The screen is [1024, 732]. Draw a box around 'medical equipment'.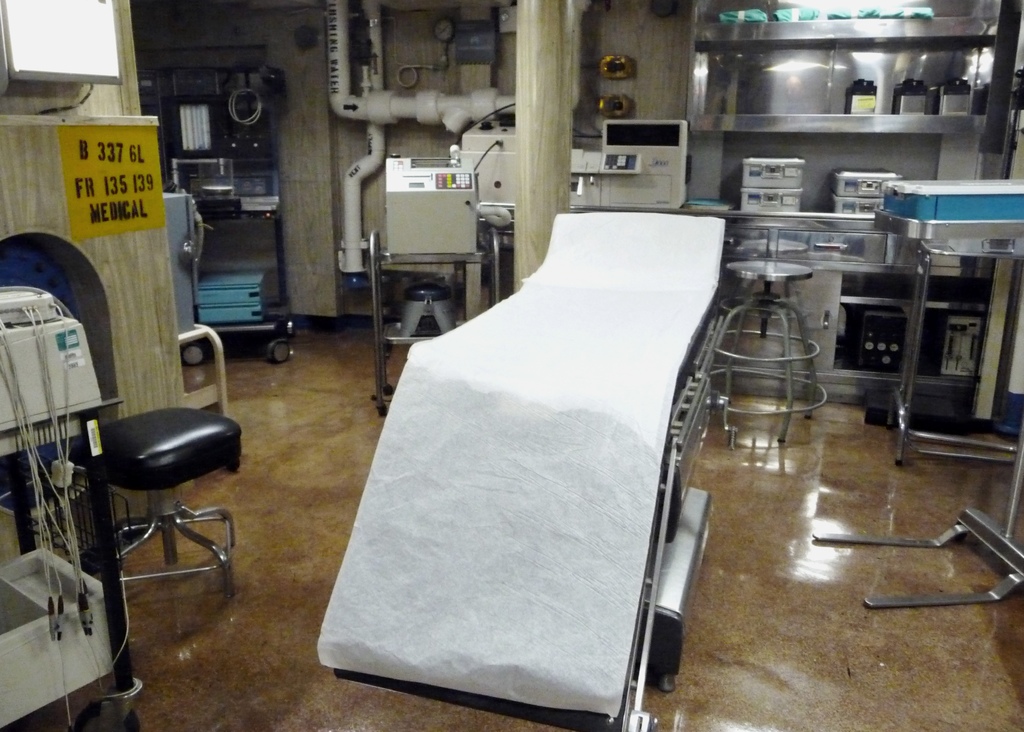
detection(456, 113, 516, 305).
